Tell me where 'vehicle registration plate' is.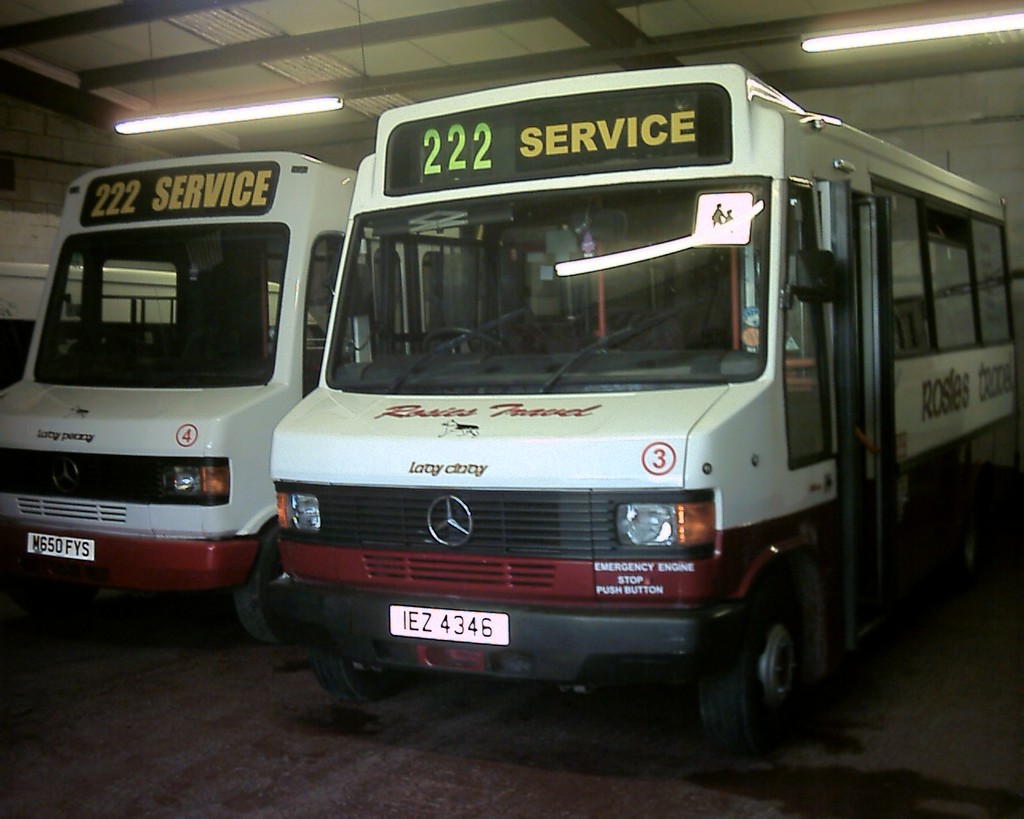
'vehicle registration plate' is at <box>390,607,509,643</box>.
